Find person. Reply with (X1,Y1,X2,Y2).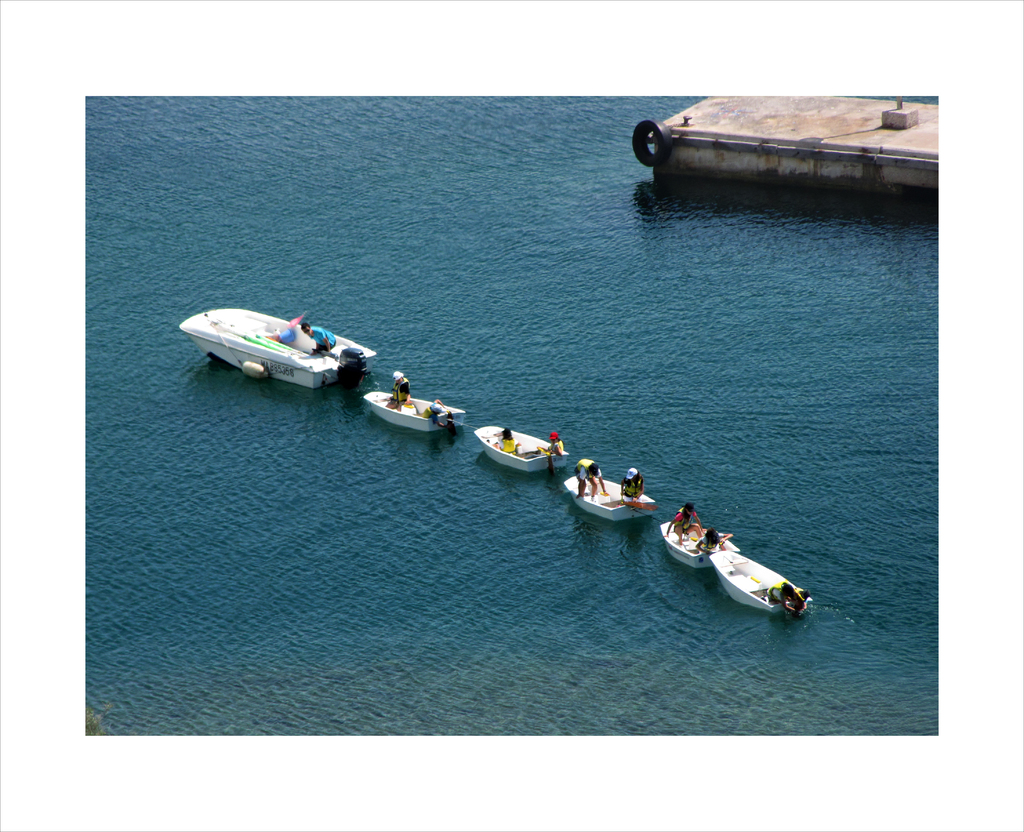
(574,461,611,492).
